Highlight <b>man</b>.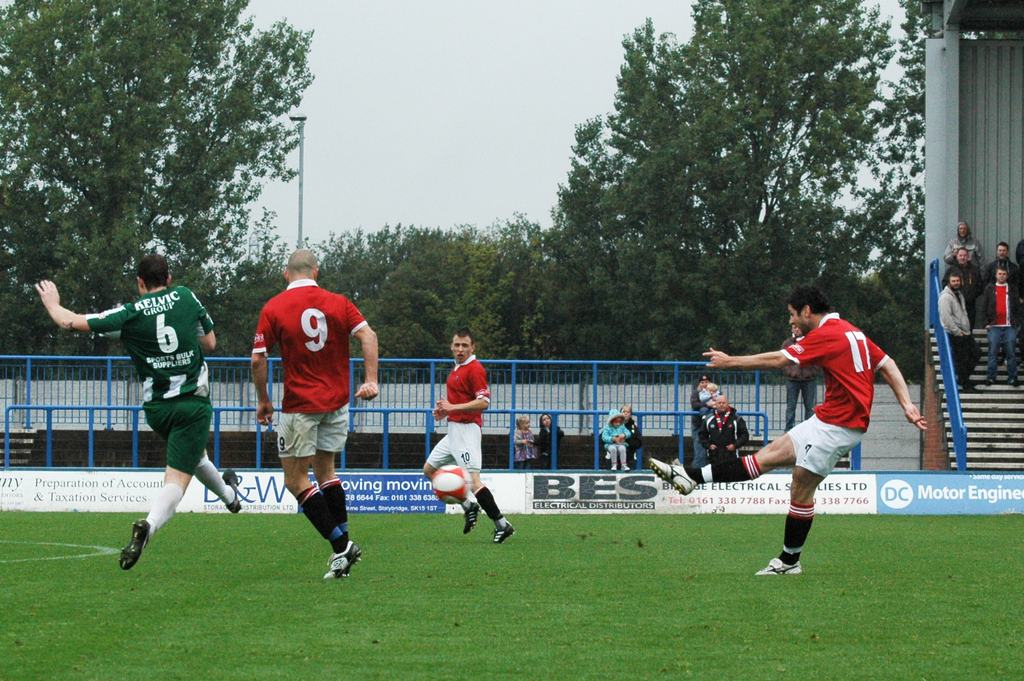
Highlighted region: bbox(983, 266, 1023, 388).
